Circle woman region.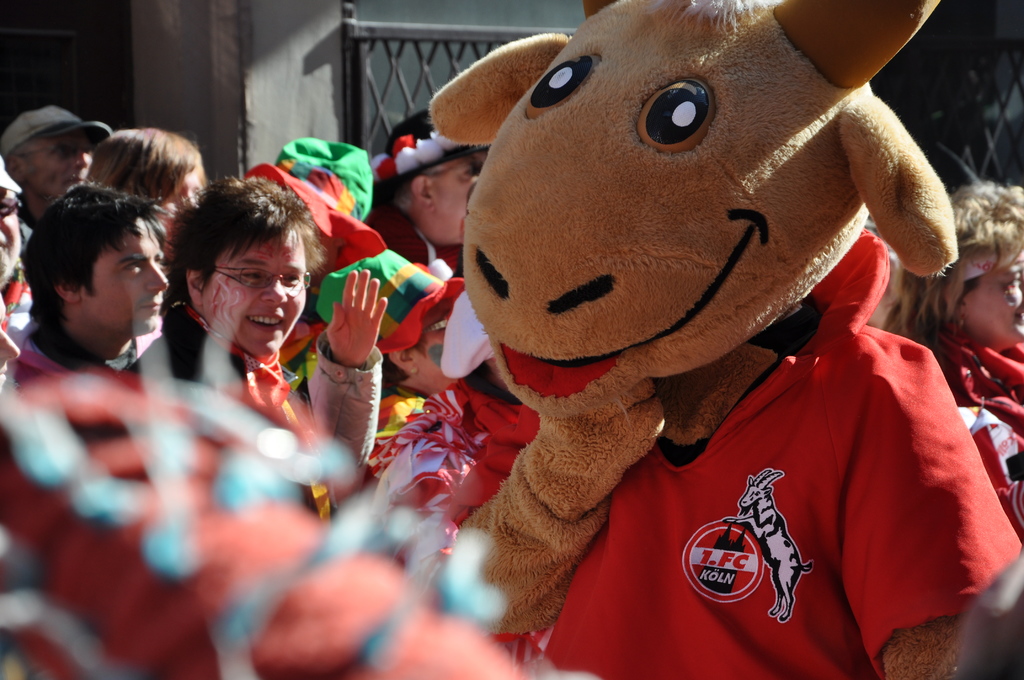
Region: rect(80, 122, 218, 295).
